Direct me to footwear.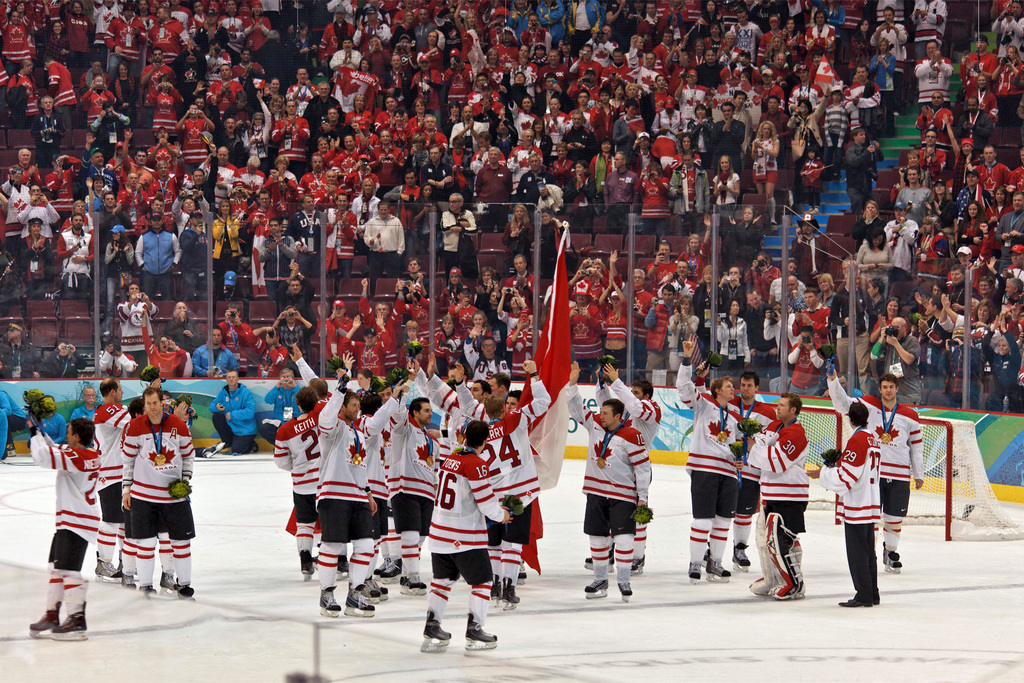
Direction: box=[116, 562, 140, 583].
